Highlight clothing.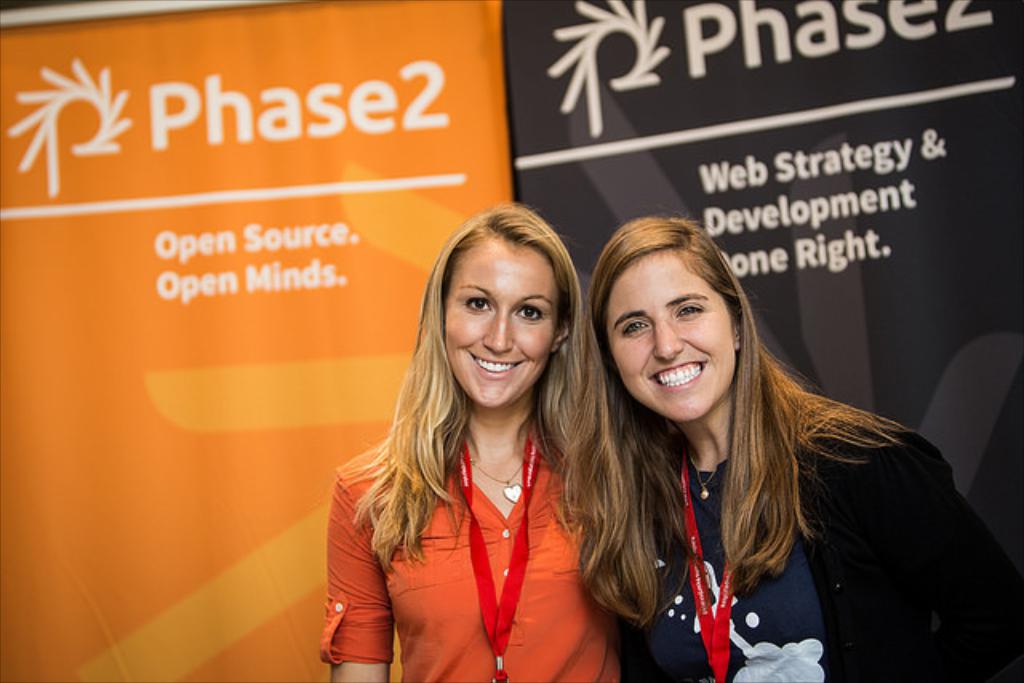
Highlighted region: <region>621, 401, 1021, 681</region>.
